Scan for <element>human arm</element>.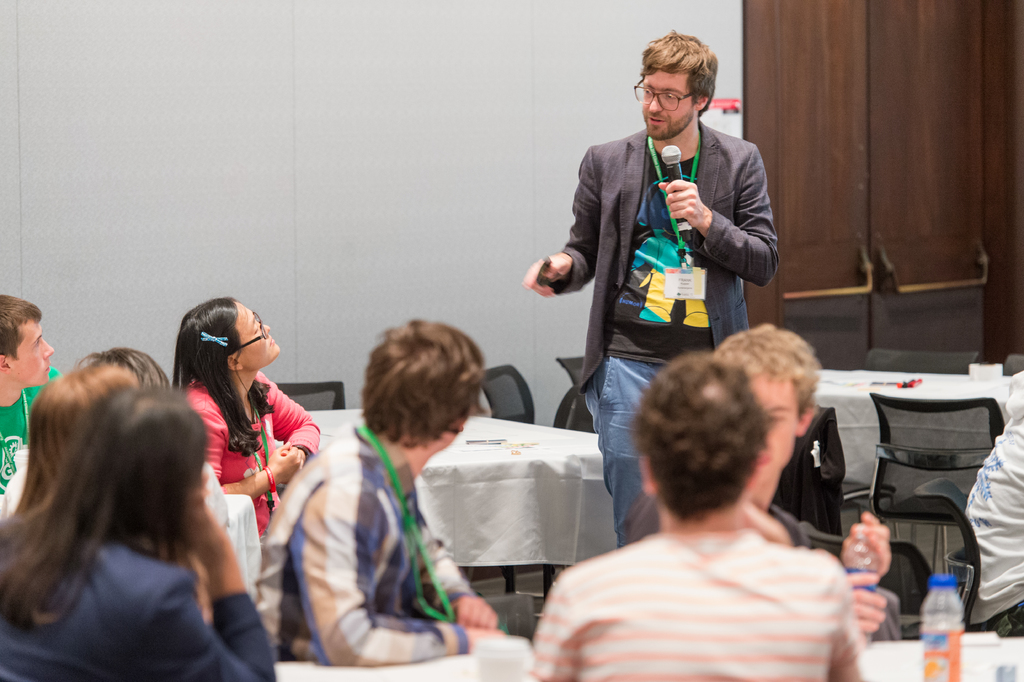
Scan result: pyautogui.locateOnScreen(262, 366, 329, 475).
